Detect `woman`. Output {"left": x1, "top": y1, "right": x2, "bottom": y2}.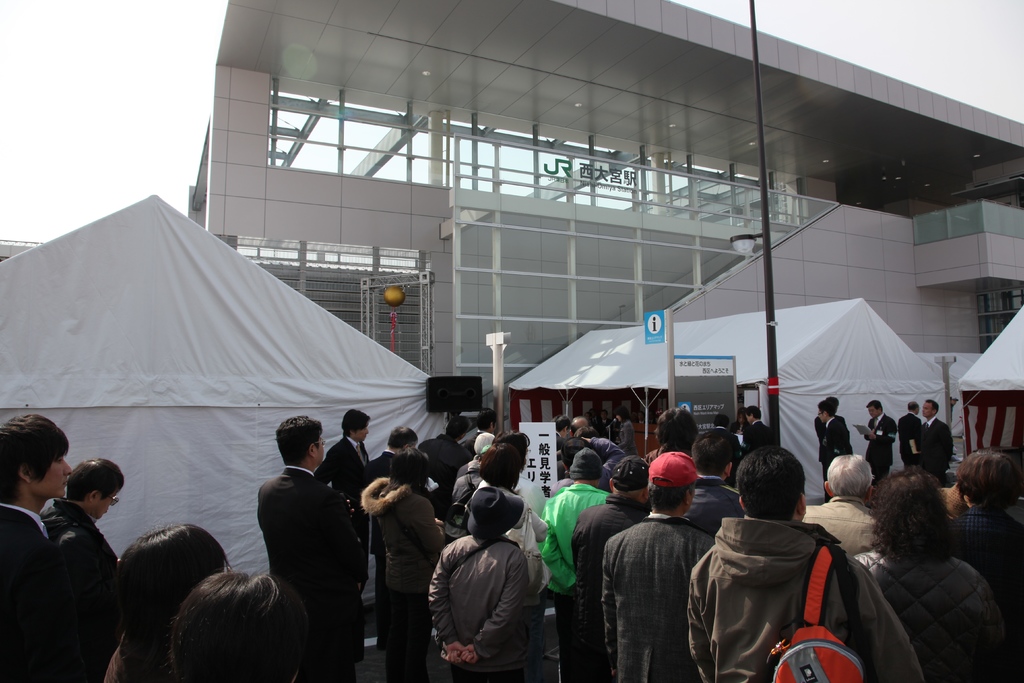
{"left": 102, "top": 519, "right": 232, "bottom": 682}.
